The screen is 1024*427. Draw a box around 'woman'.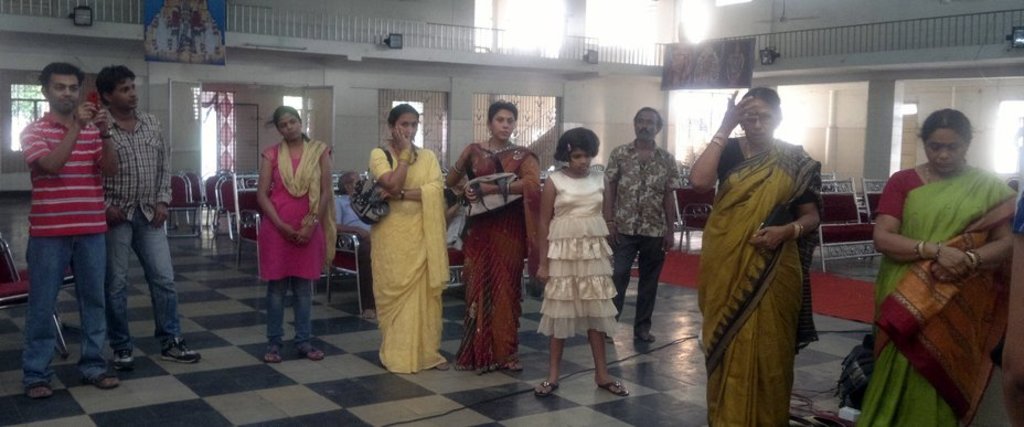
rect(854, 99, 1015, 426).
